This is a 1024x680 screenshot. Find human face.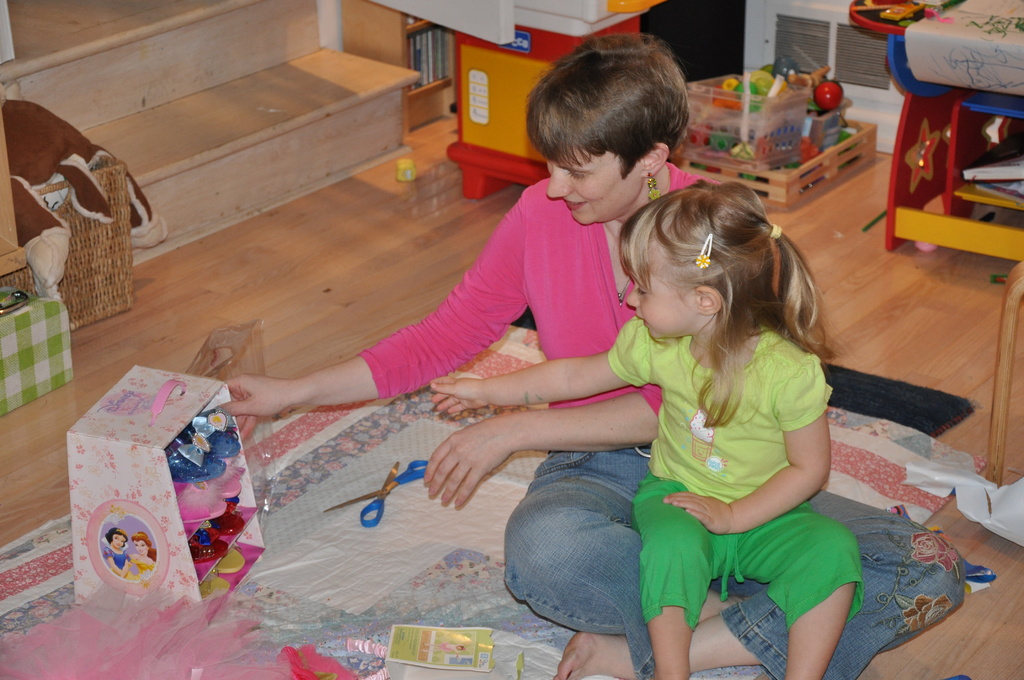
Bounding box: (x1=546, y1=147, x2=646, y2=227).
